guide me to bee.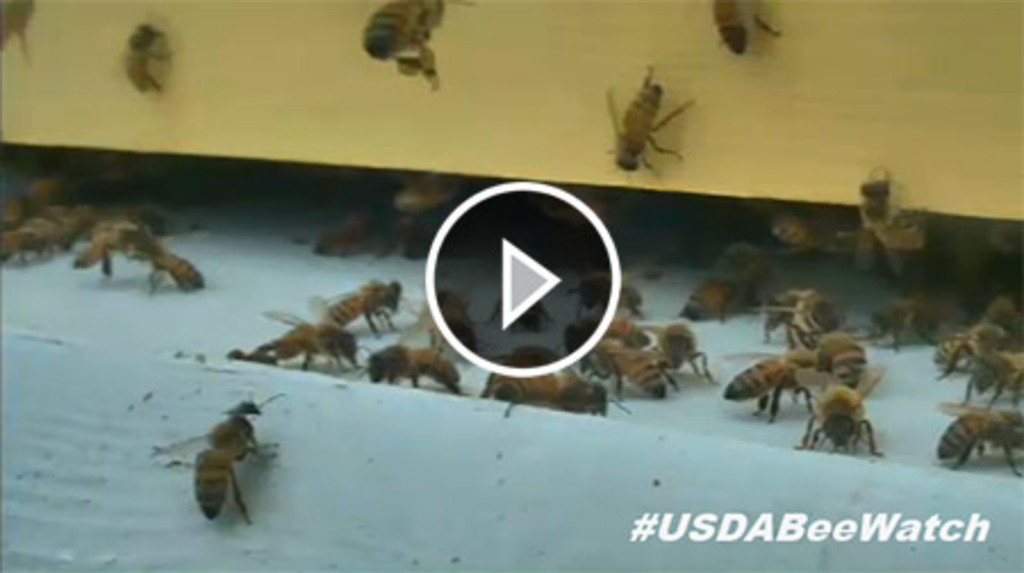
Guidance: 594 59 689 184.
